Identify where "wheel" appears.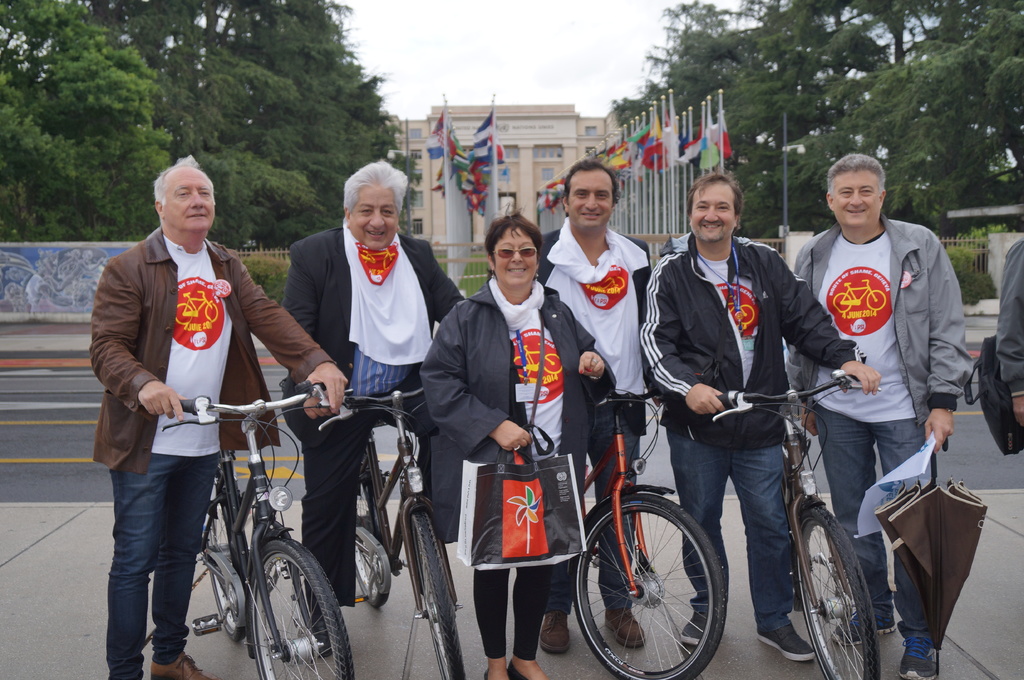
Appears at pyautogui.locateOnScreen(566, 487, 732, 679).
